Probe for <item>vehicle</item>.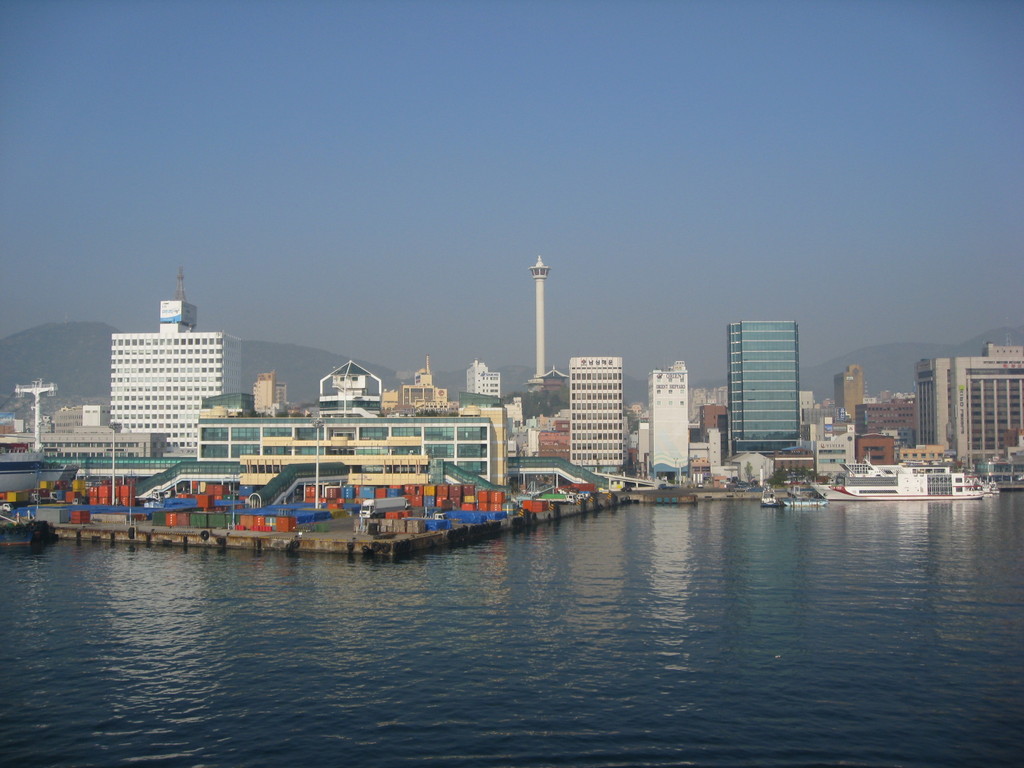
Probe result: l=1, t=504, r=12, b=512.
